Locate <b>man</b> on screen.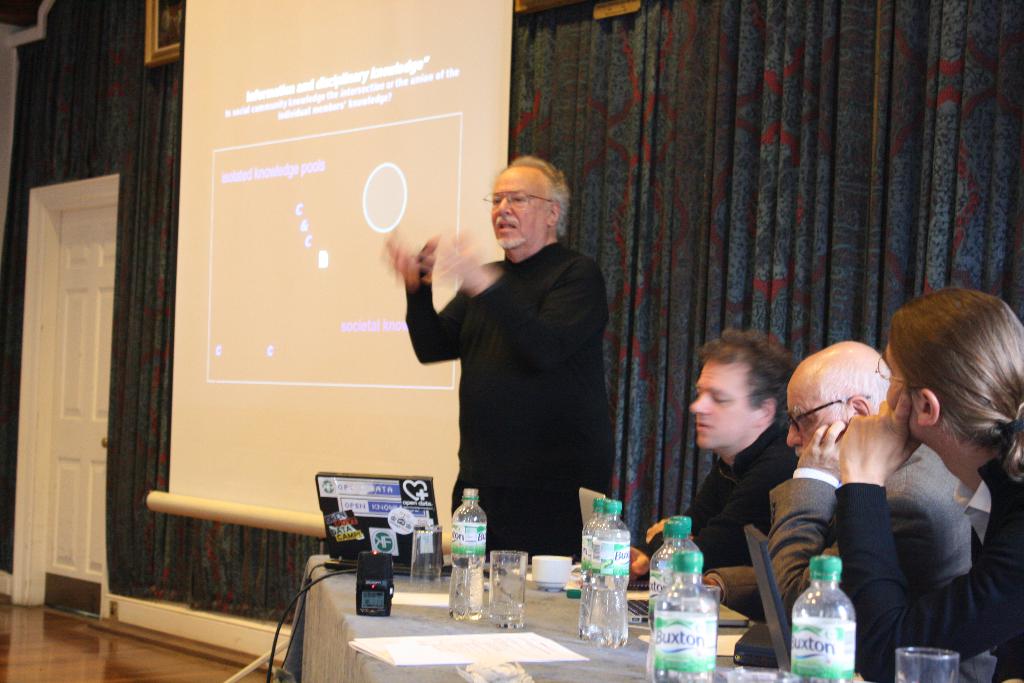
On screen at <region>663, 334, 972, 647</region>.
